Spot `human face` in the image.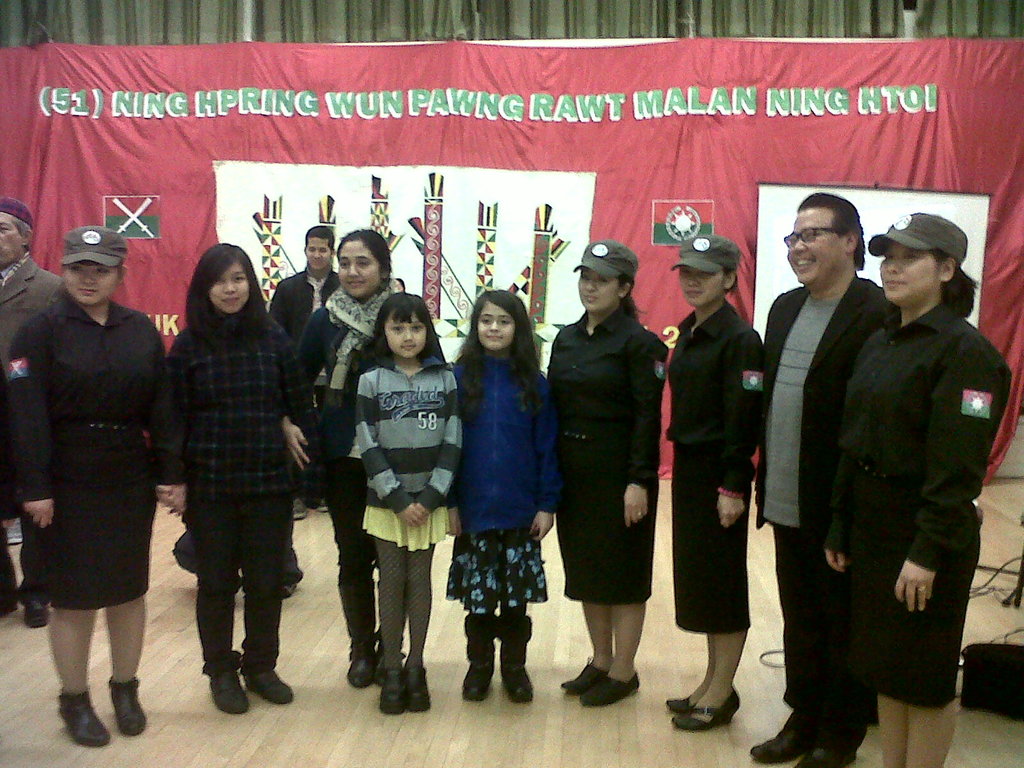
`human face` found at select_region(208, 260, 248, 313).
